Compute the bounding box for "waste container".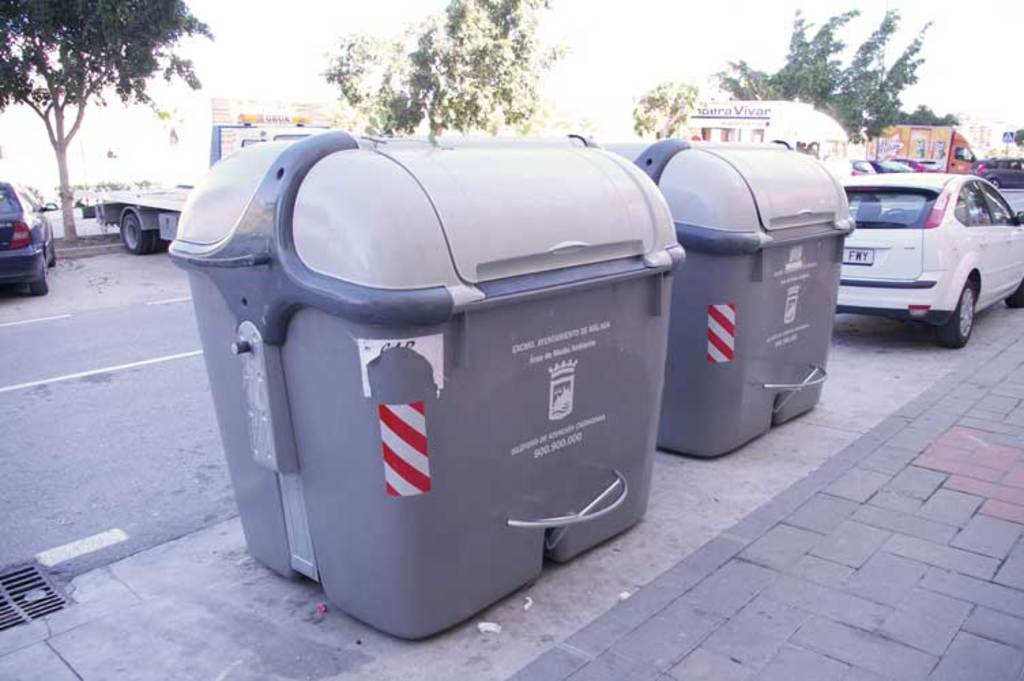
167, 129, 688, 642.
